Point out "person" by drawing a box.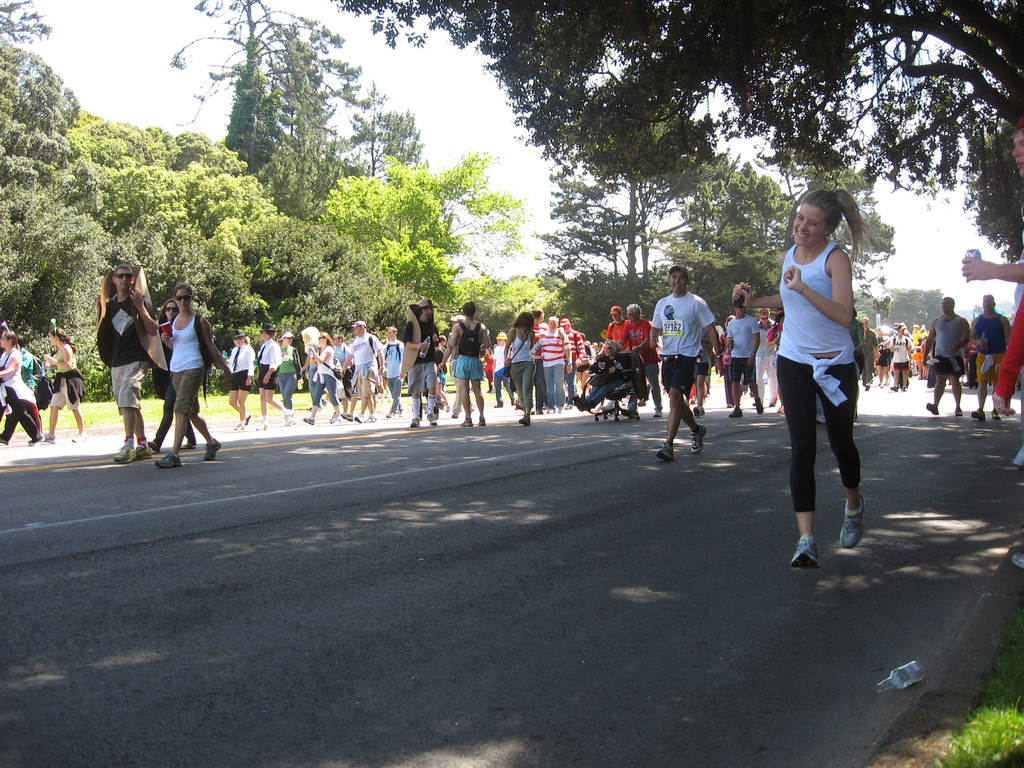
bbox(277, 323, 298, 420).
